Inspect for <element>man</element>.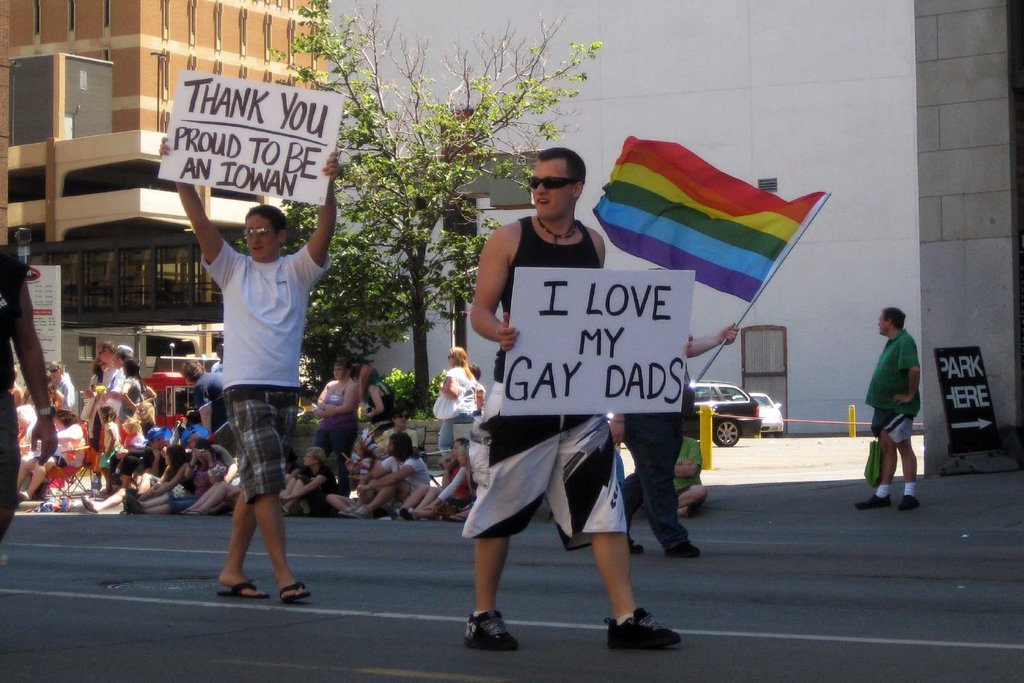
Inspection: [left=609, top=264, right=742, bottom=561].
